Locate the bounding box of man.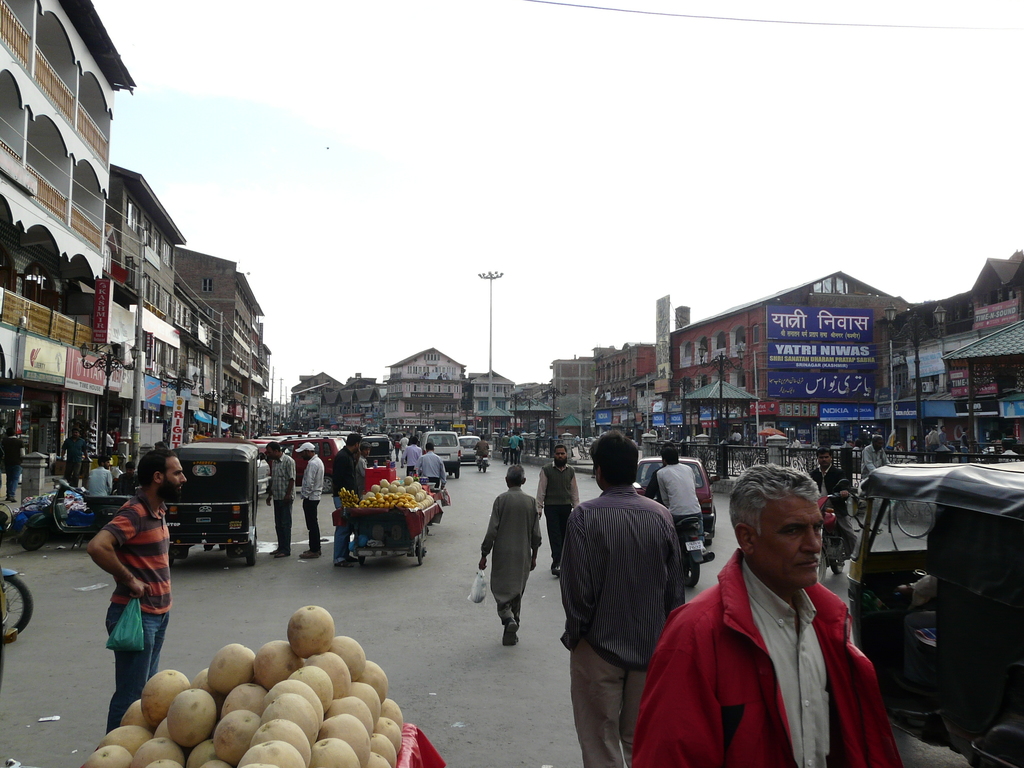
Bounding box: box=[472, 434, 489, 463].
